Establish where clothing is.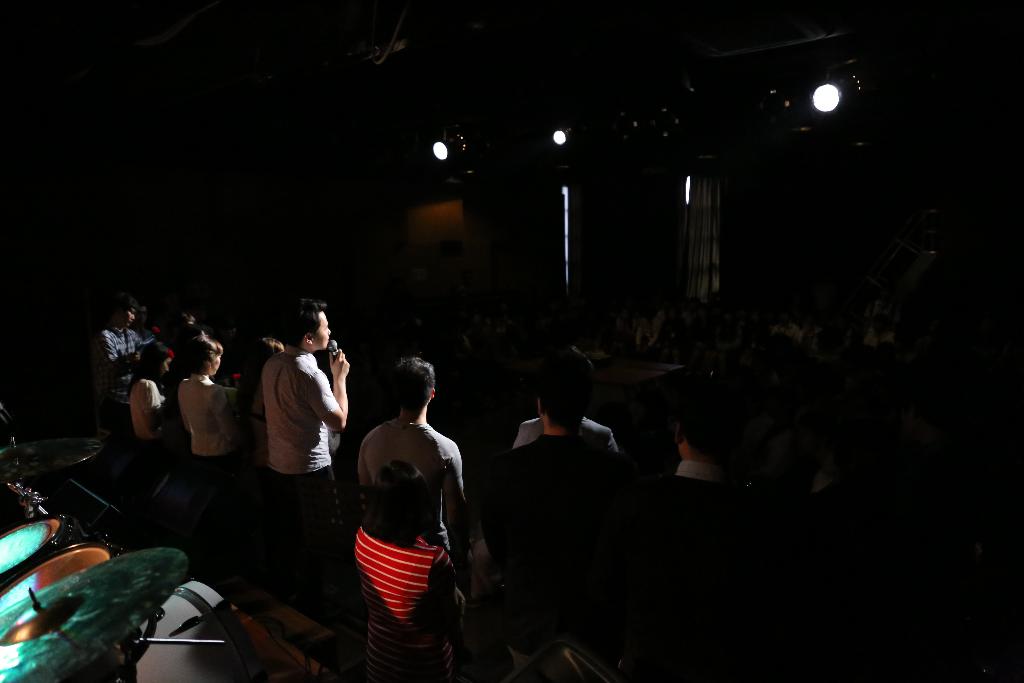
Established at box=[257, 345, 344, 491].
